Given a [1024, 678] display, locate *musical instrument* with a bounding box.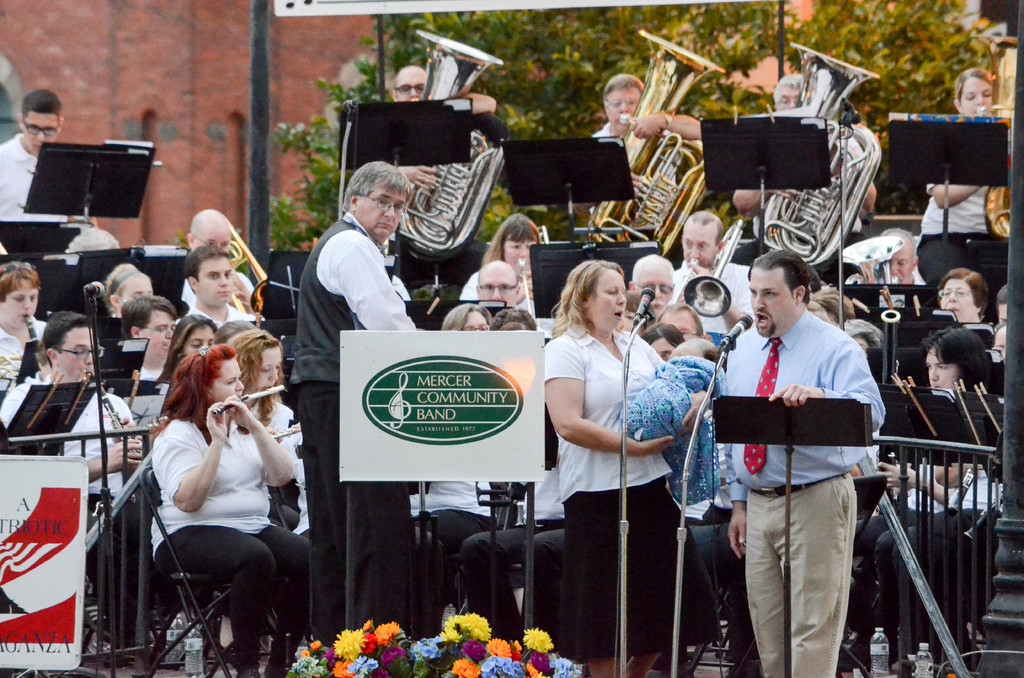
Located: <bbox>78, 365, 144, 470</bbox>.
